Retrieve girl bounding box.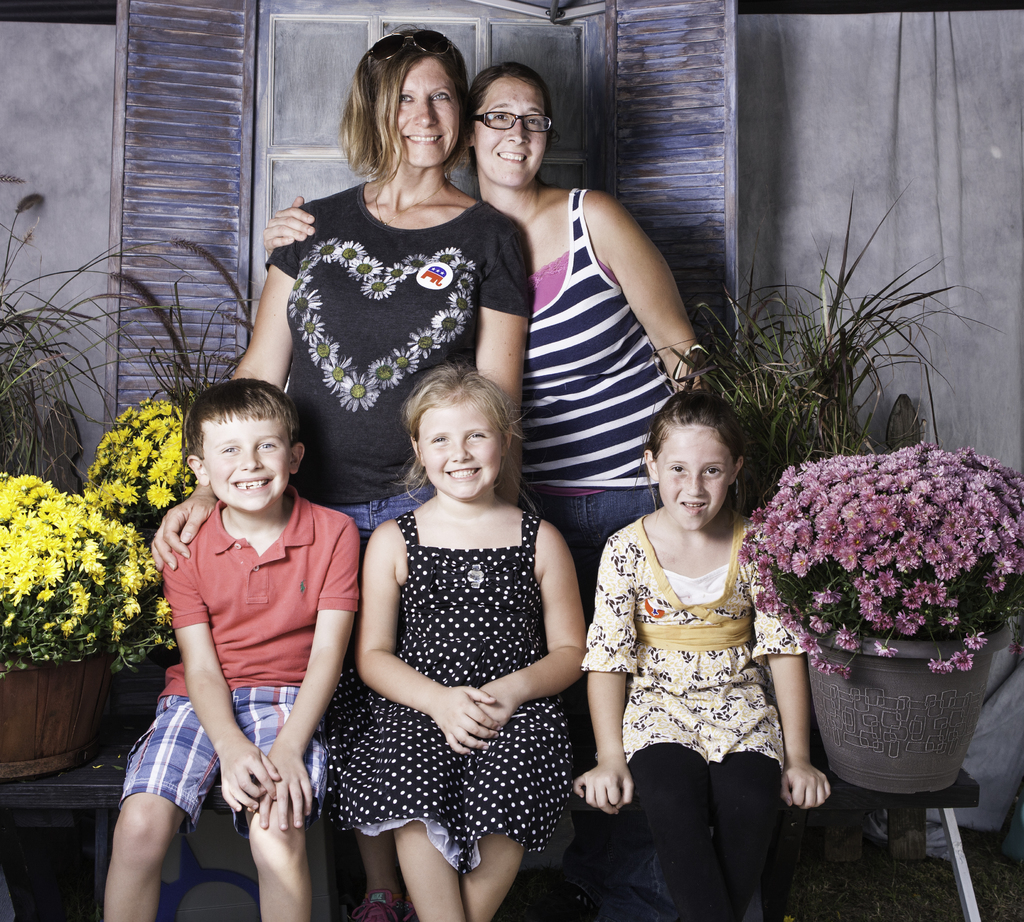
Bounding box: locate(566, 387, 832, 921).
